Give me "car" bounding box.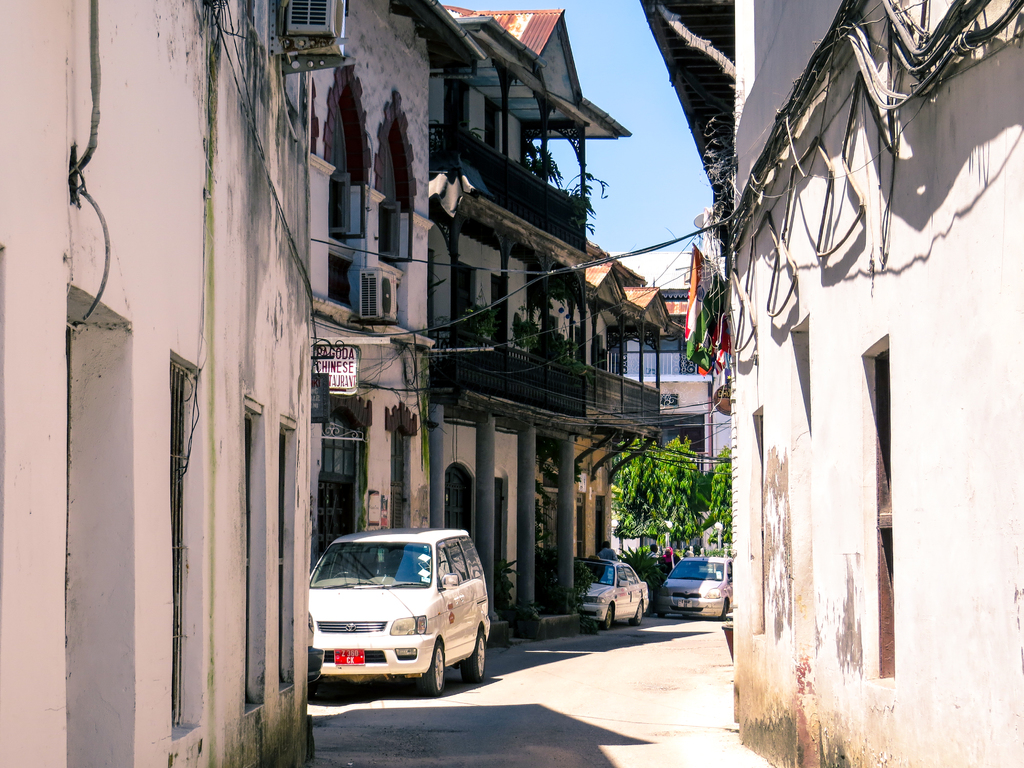
307 609 324 682.
